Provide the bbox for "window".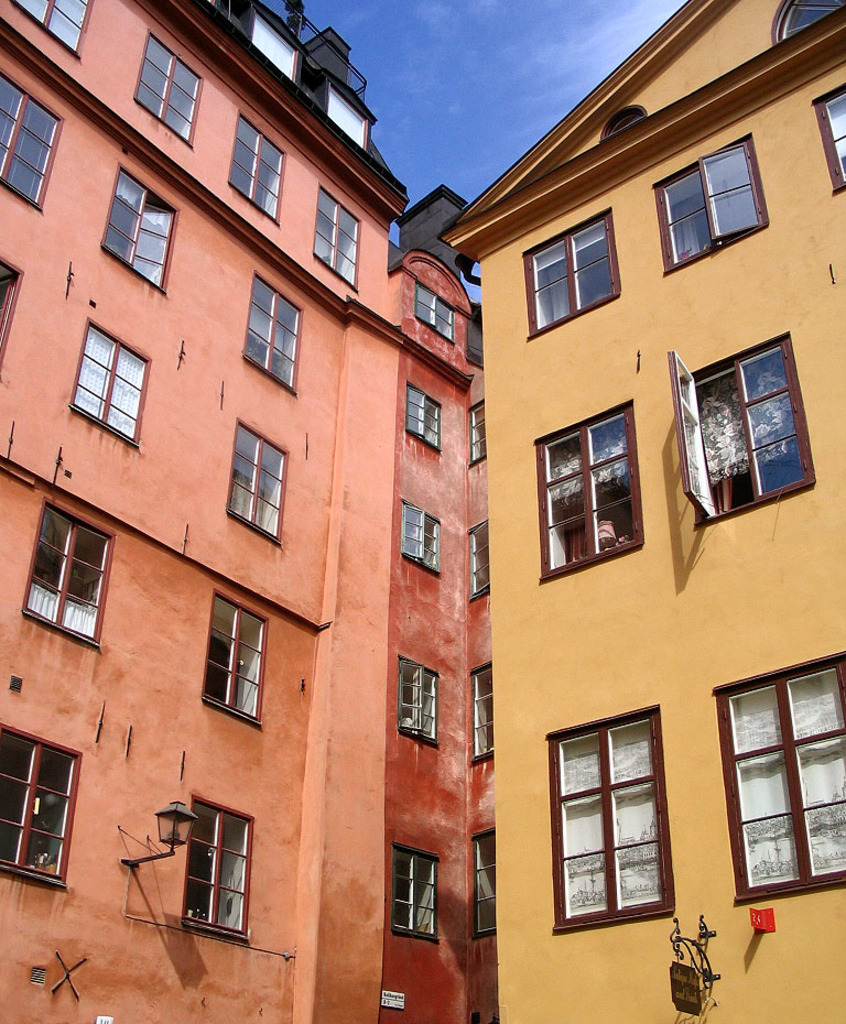
{"x1": 533, "y1": 397, "x2": 650, "y2": 589}.
